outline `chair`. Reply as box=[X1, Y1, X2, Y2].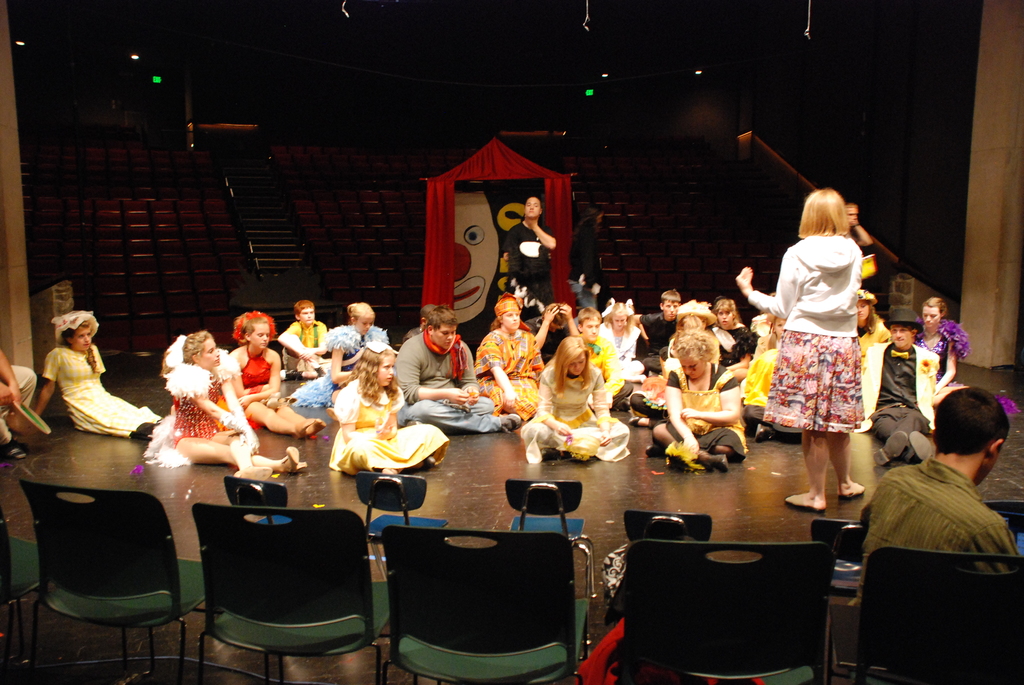
box=[20, 466, 196, 672].
